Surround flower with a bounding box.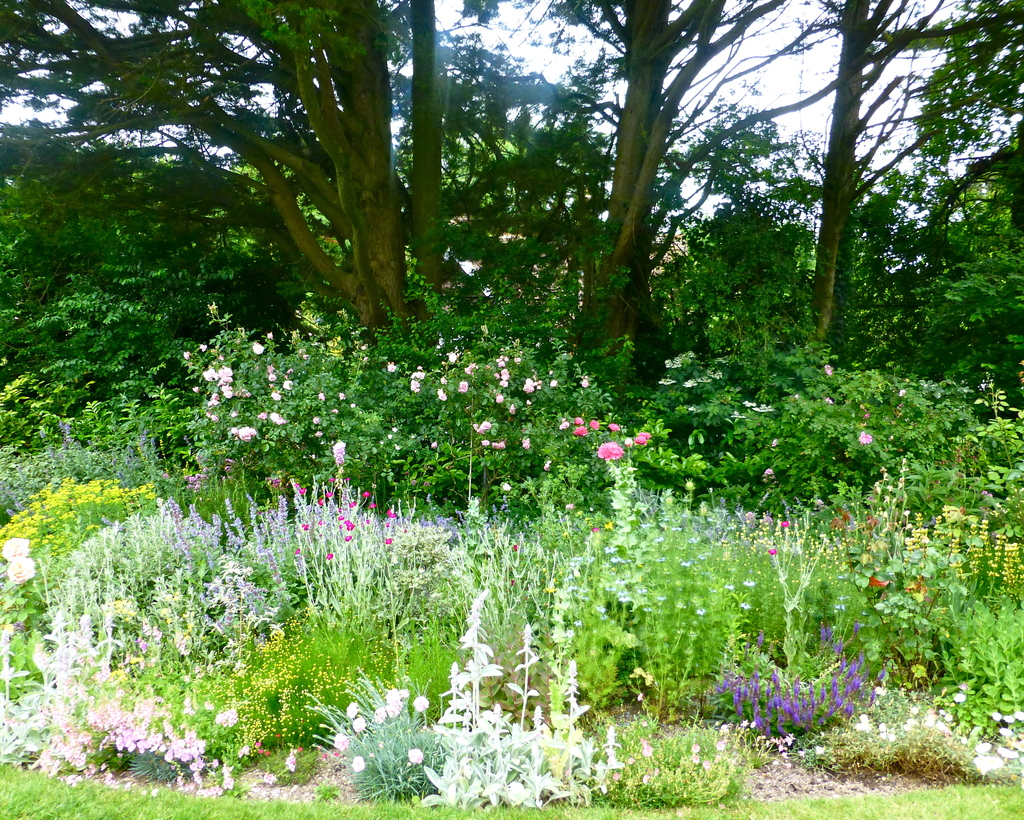
pyautogui.locateOnScreen(313, 430, 324, 440).
